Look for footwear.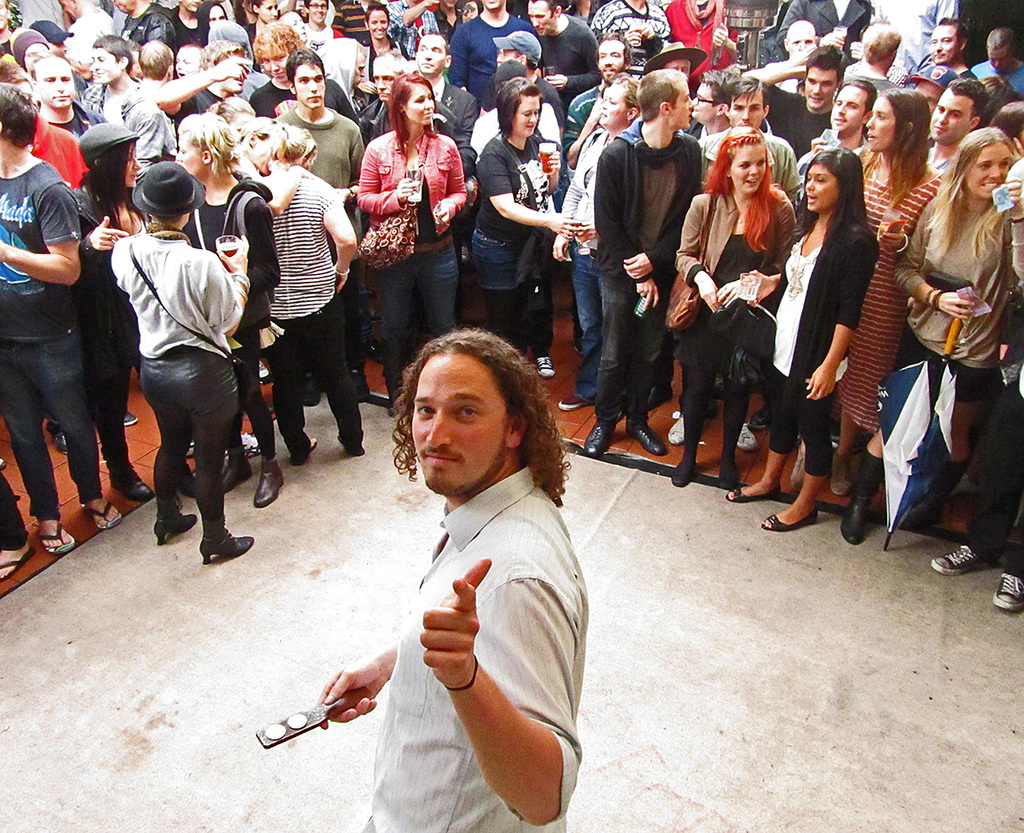
Found: [left=841, top=496, right=873, bottom=545].
